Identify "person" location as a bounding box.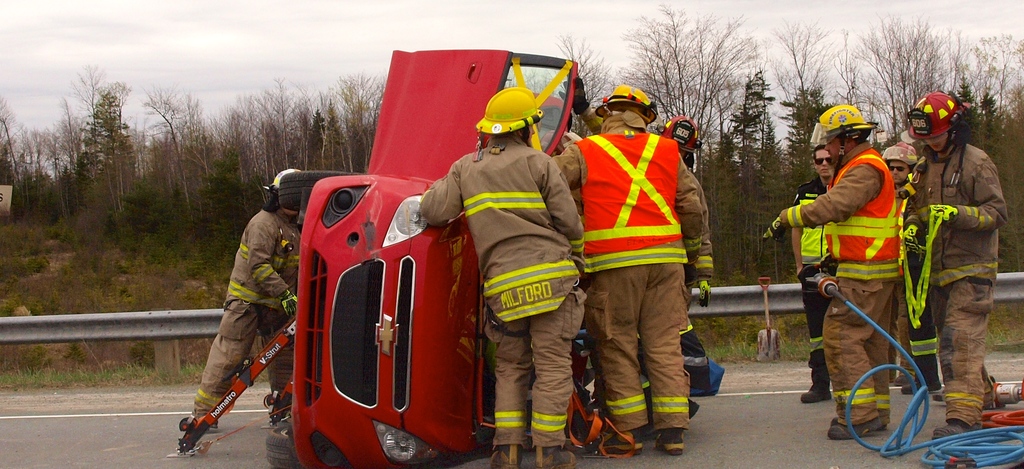
select_region(787, 145, 834, 403).
